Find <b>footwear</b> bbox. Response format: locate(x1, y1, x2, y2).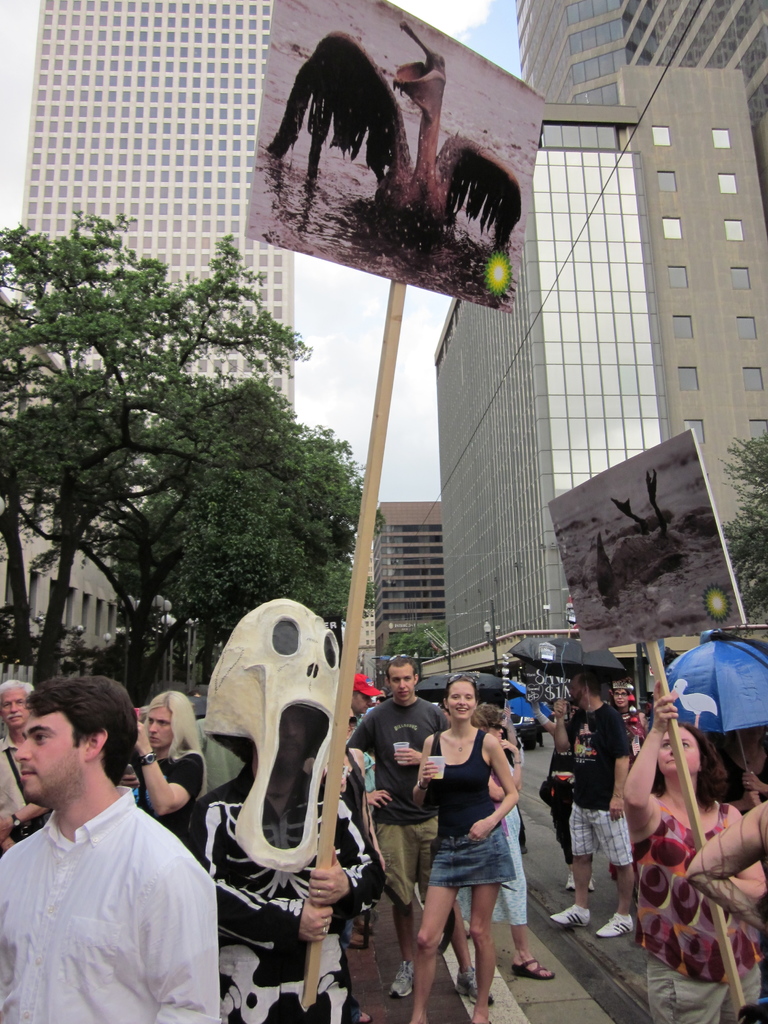
locate(390, 959, 415, 998).
